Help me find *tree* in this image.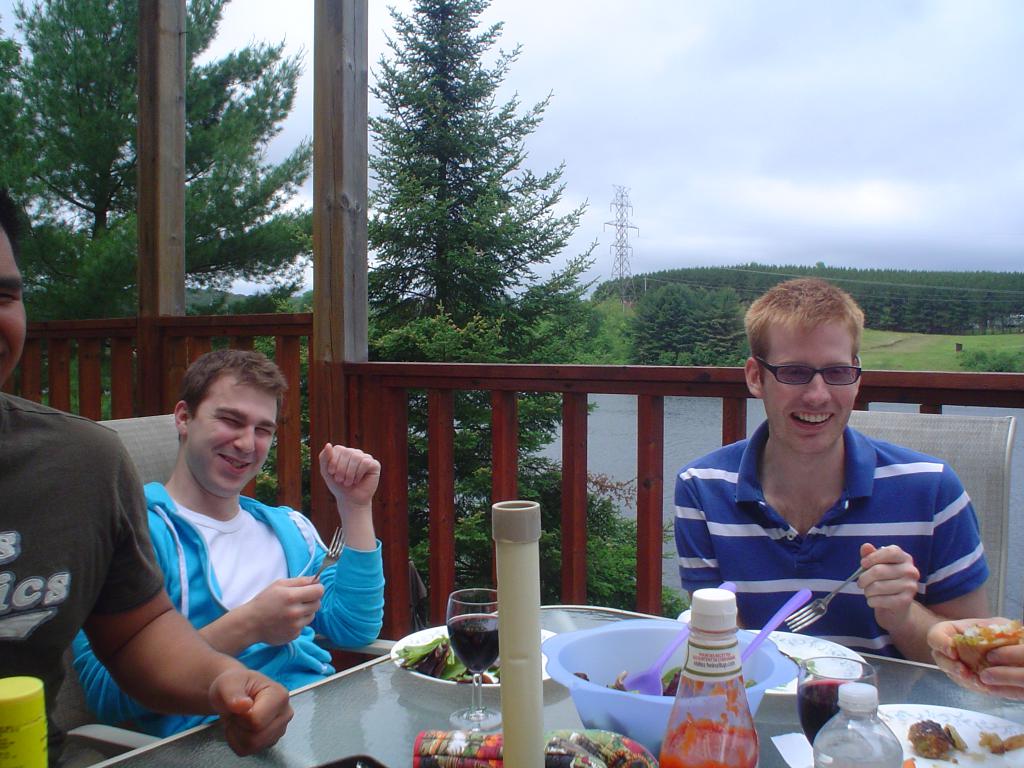
Found it: detection(0, 0, 305, 327).
